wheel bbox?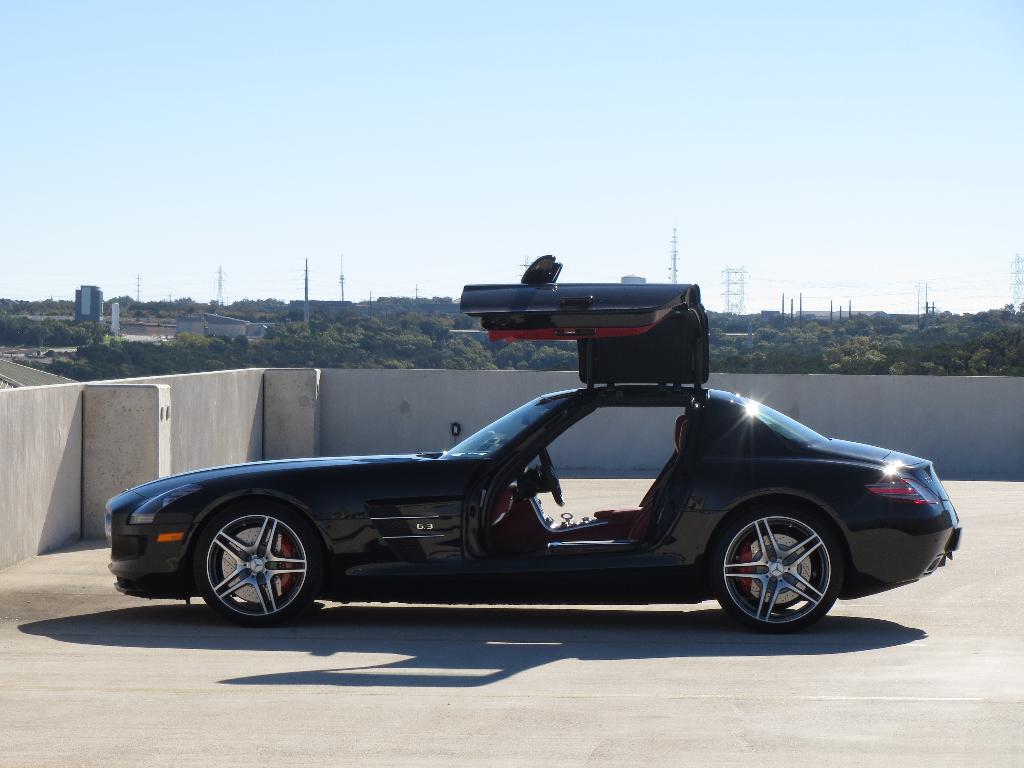
<region>188, 516, 309, 617</region>
